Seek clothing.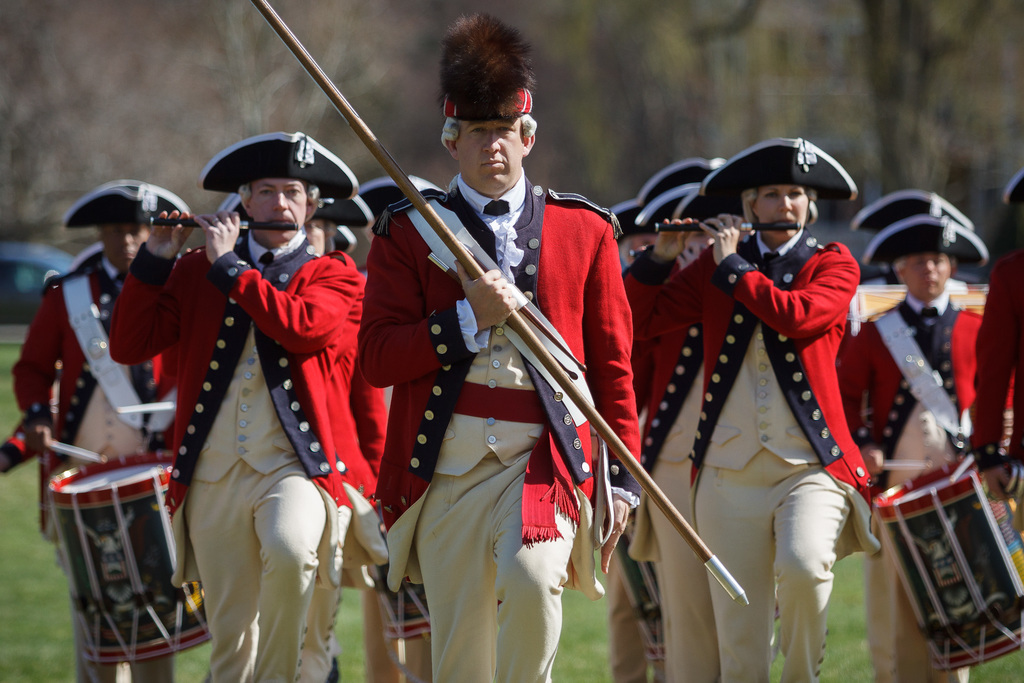
BBox(971, 256, 1023, 537).
